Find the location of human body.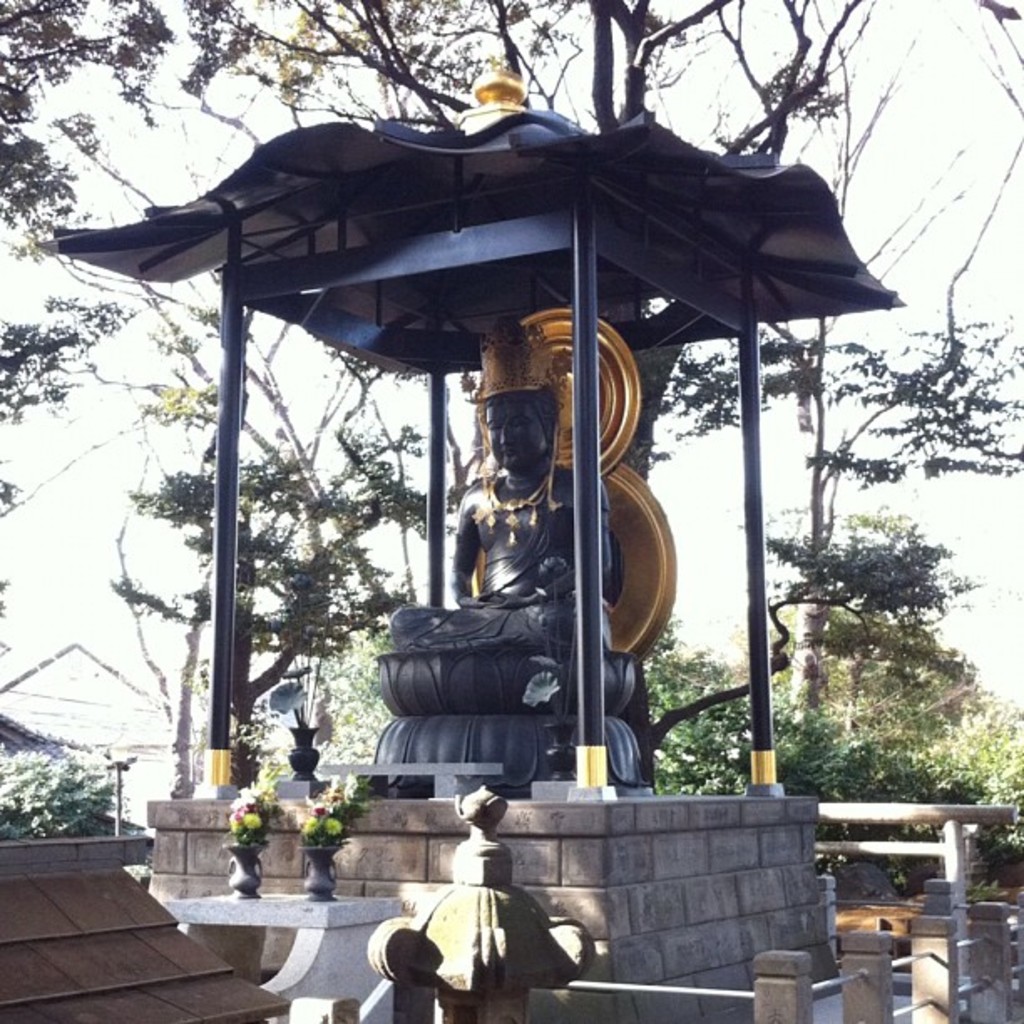
Location: locate(388, 392, 611, 654).
